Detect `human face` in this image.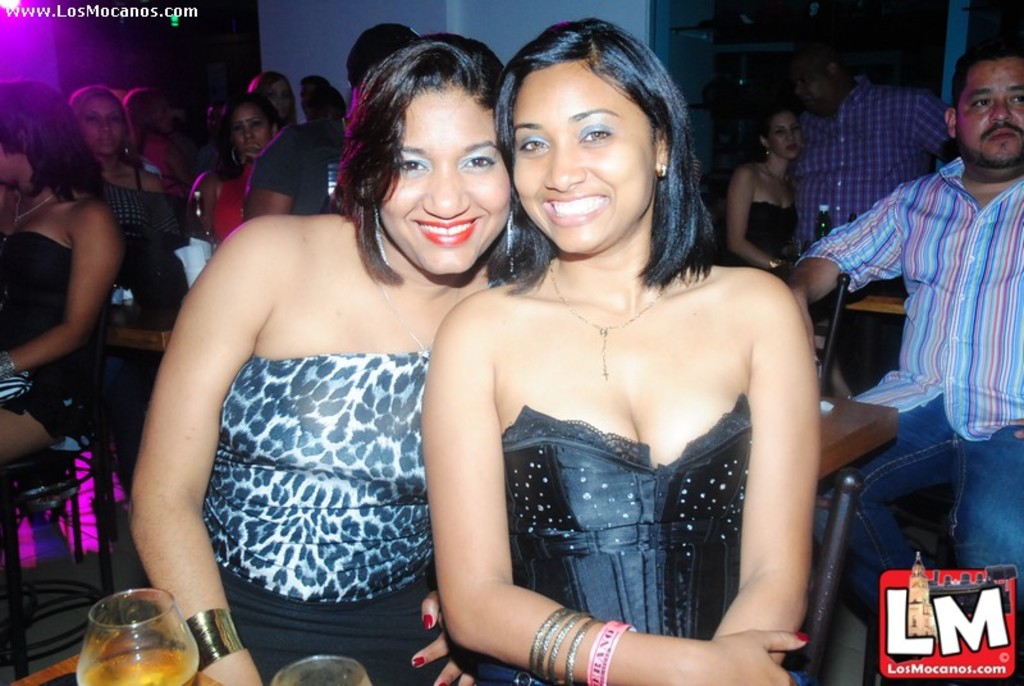
Detection: rect(379, 84, 513, 283).
